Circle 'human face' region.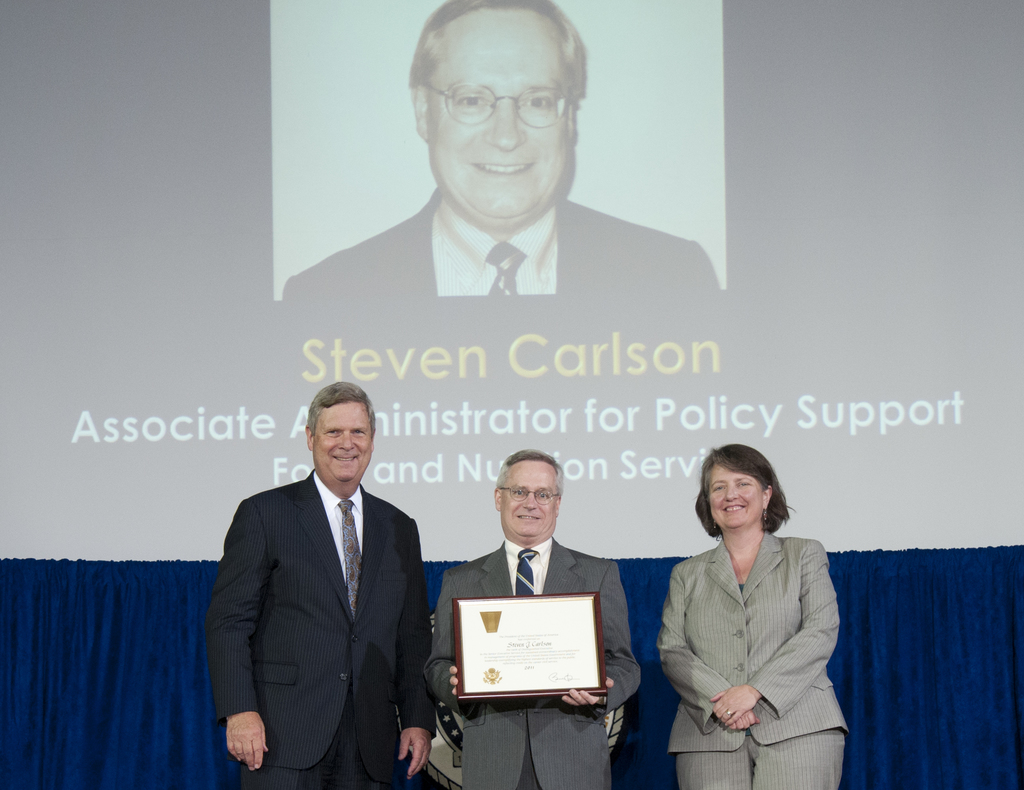
Region: bbox(426, 17, 568, 211).
